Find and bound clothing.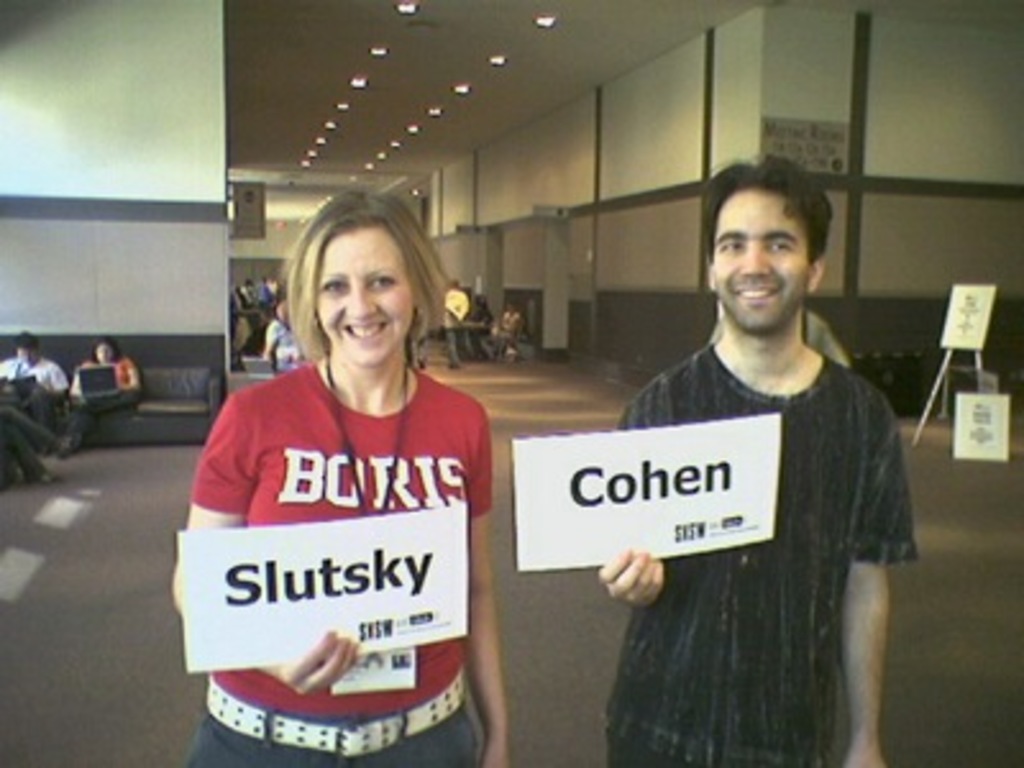
Bound: [72, 353, 136, 445].
